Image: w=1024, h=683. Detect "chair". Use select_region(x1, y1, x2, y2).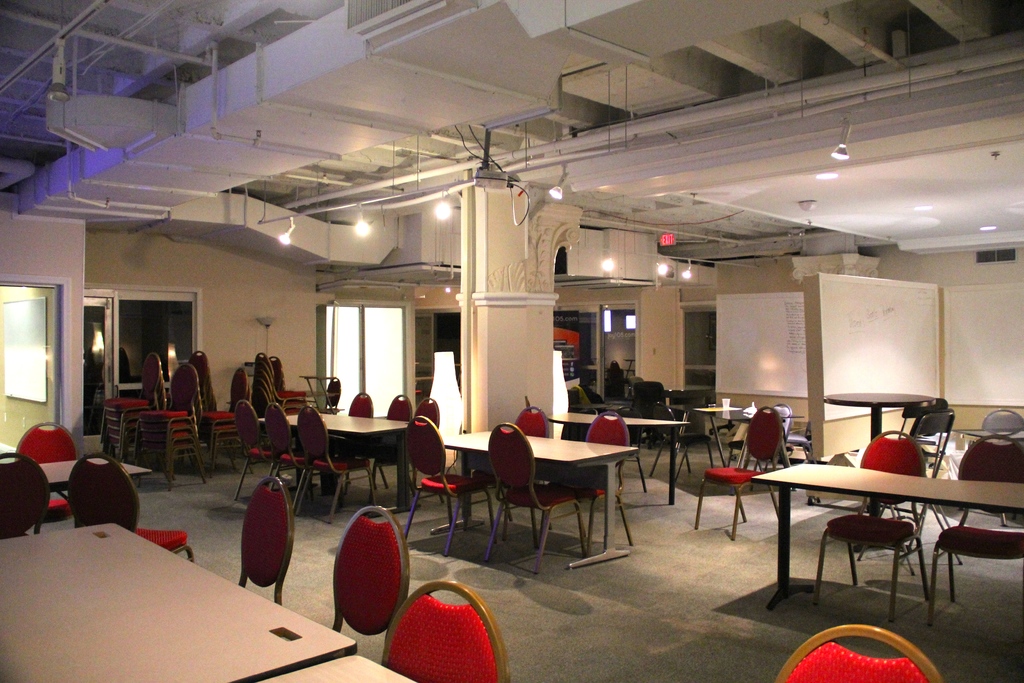
select_region(257, 404, 318, 507).
